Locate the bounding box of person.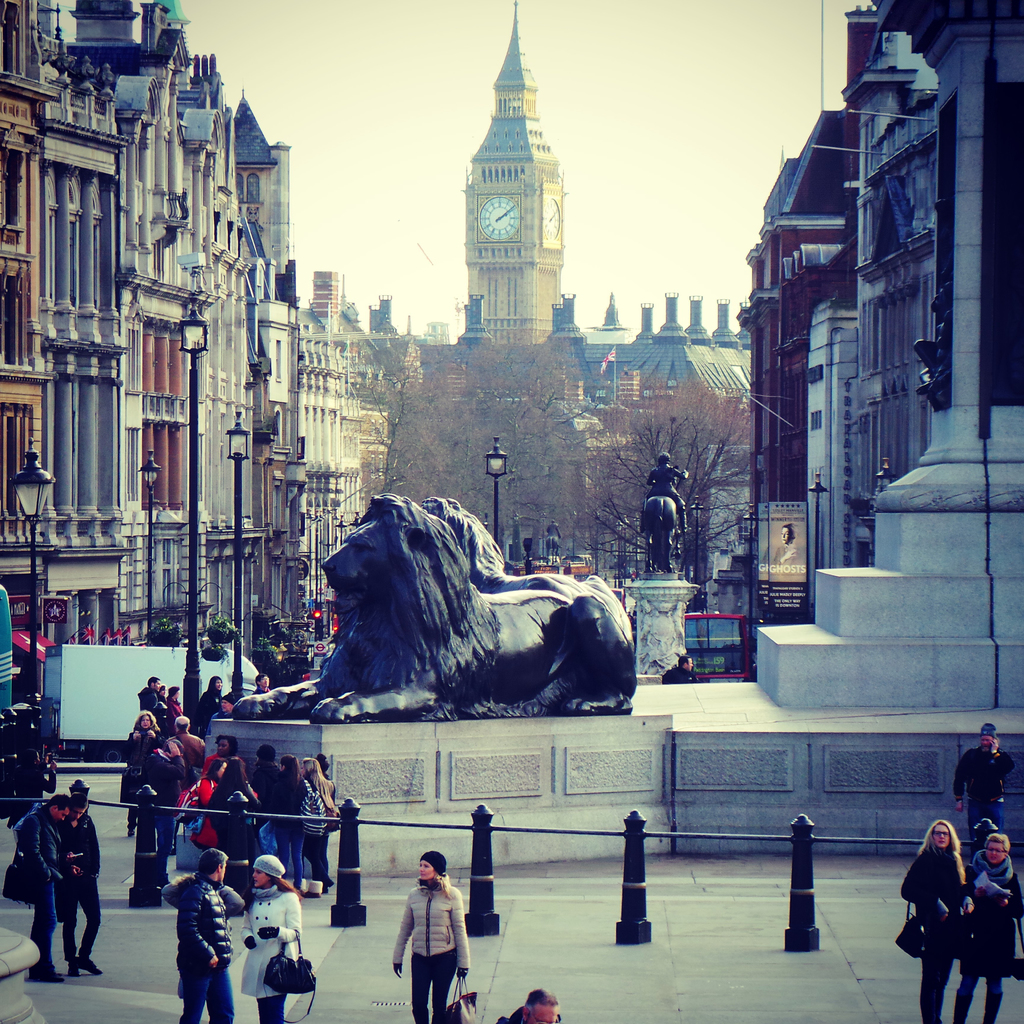
Bounding box: bbox=[138, 675, 162, 724].
